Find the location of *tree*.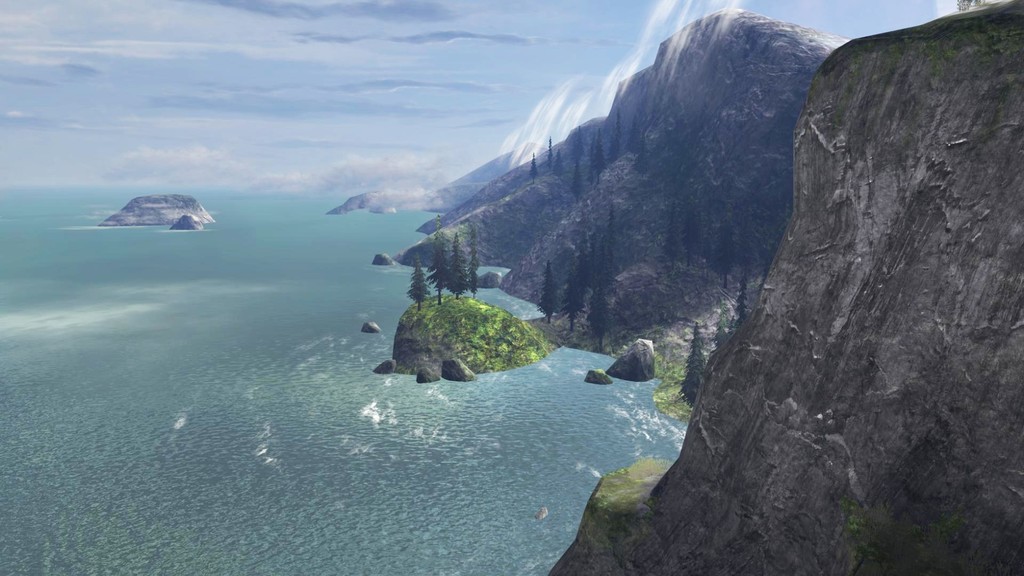
Location: (left=564, top=267, right=579, bottom=336).
